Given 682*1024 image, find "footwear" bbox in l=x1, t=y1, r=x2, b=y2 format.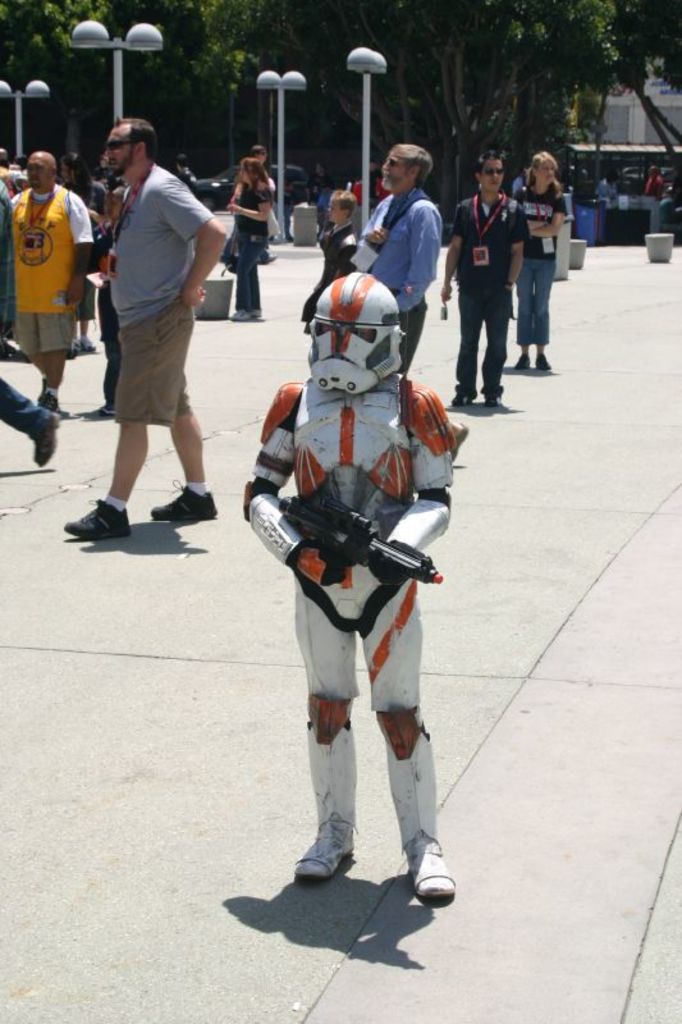
l=151, t=472, r=216, b=517.
